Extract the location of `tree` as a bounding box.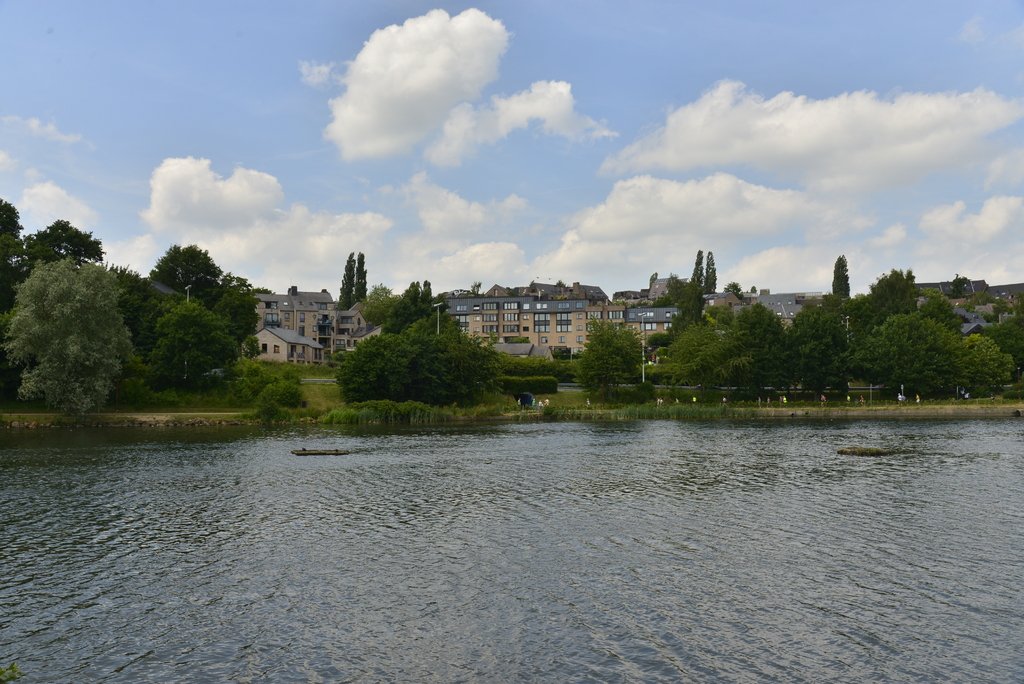
left=528, top=280, right=534, bottom=289.
